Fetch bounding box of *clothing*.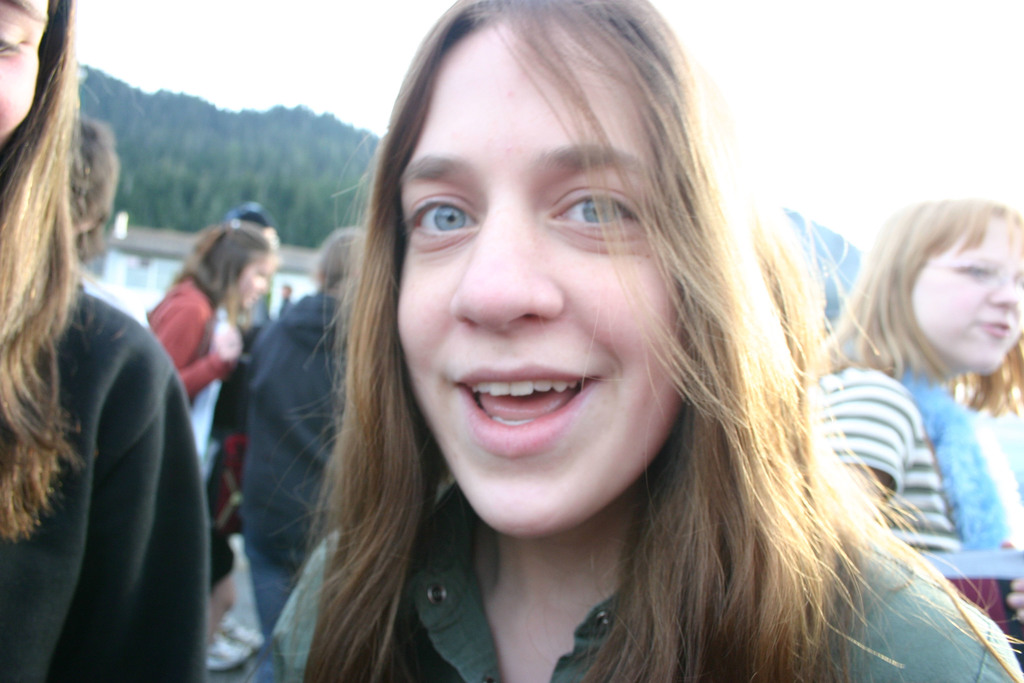
Bbox: [152, 281, 224, 398].
